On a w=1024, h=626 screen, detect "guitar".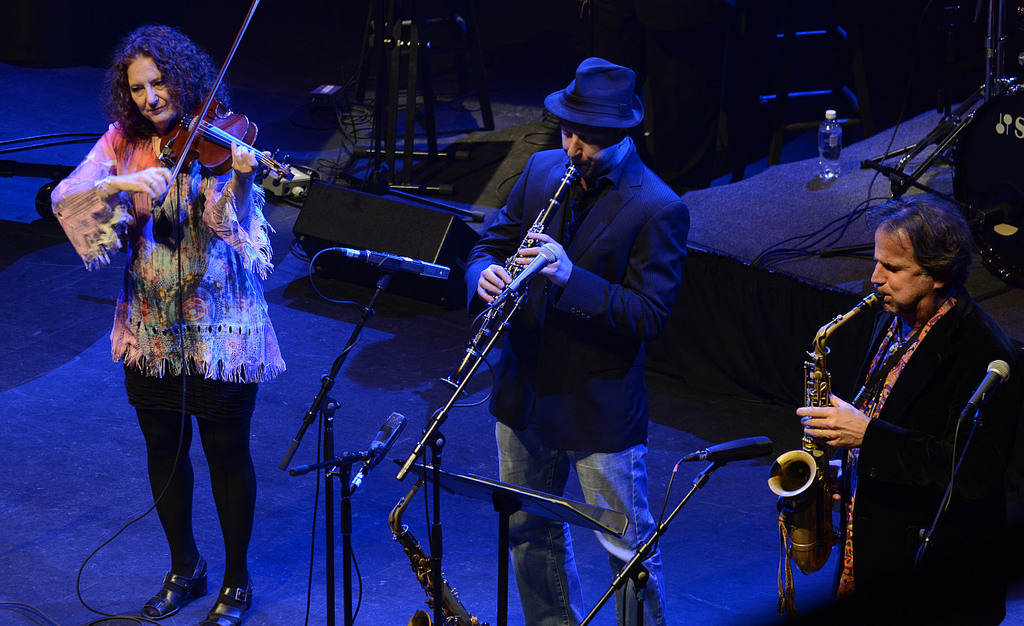
box=[754, 275, 887, 576].
